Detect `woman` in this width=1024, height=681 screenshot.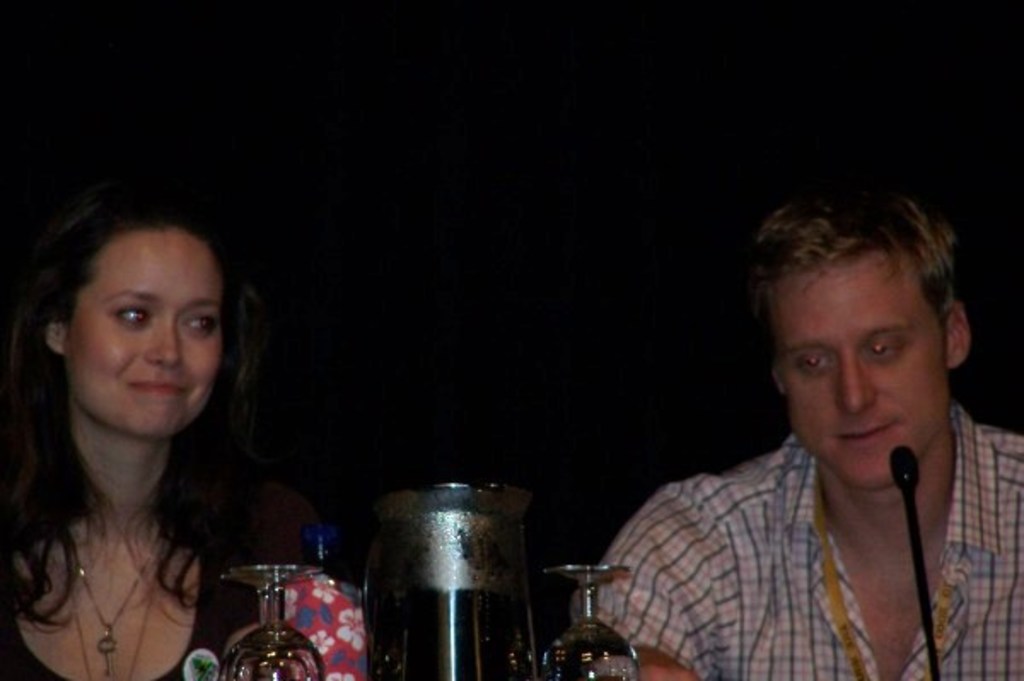
Detection: 0 184 300 669.
